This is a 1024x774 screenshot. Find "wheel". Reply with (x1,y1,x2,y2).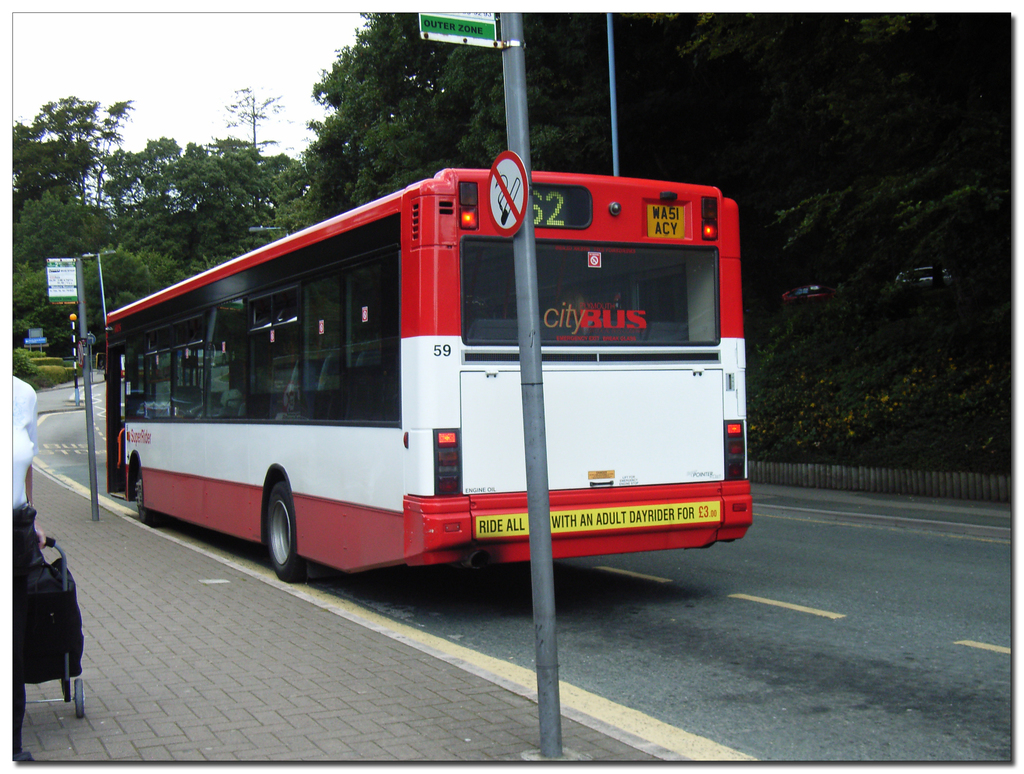
(269,482,311,585).
